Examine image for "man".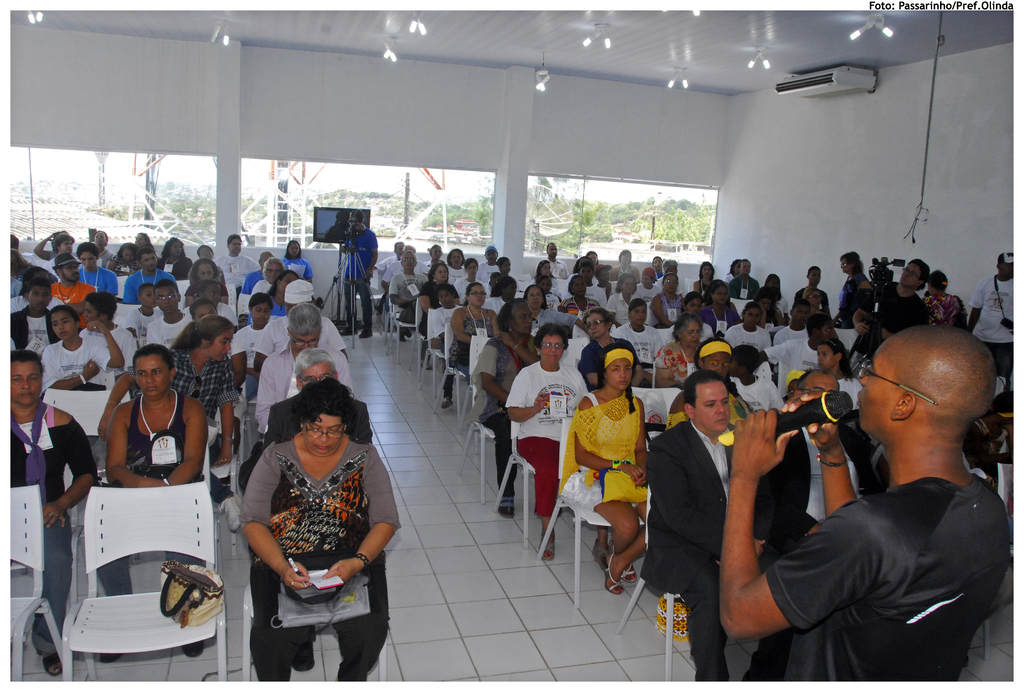
Examination result: [left=9, top=274, right=67, bottom=363].
